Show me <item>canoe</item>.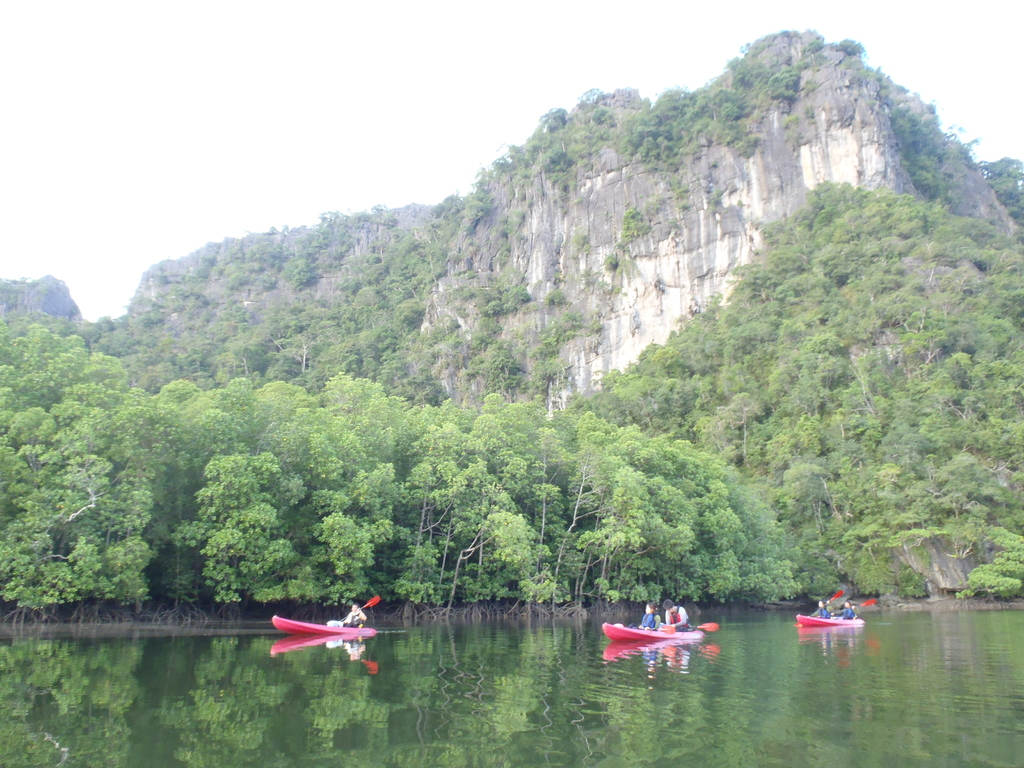
<item>canoe</item> is here: detection(797, 611, 867, 628).
